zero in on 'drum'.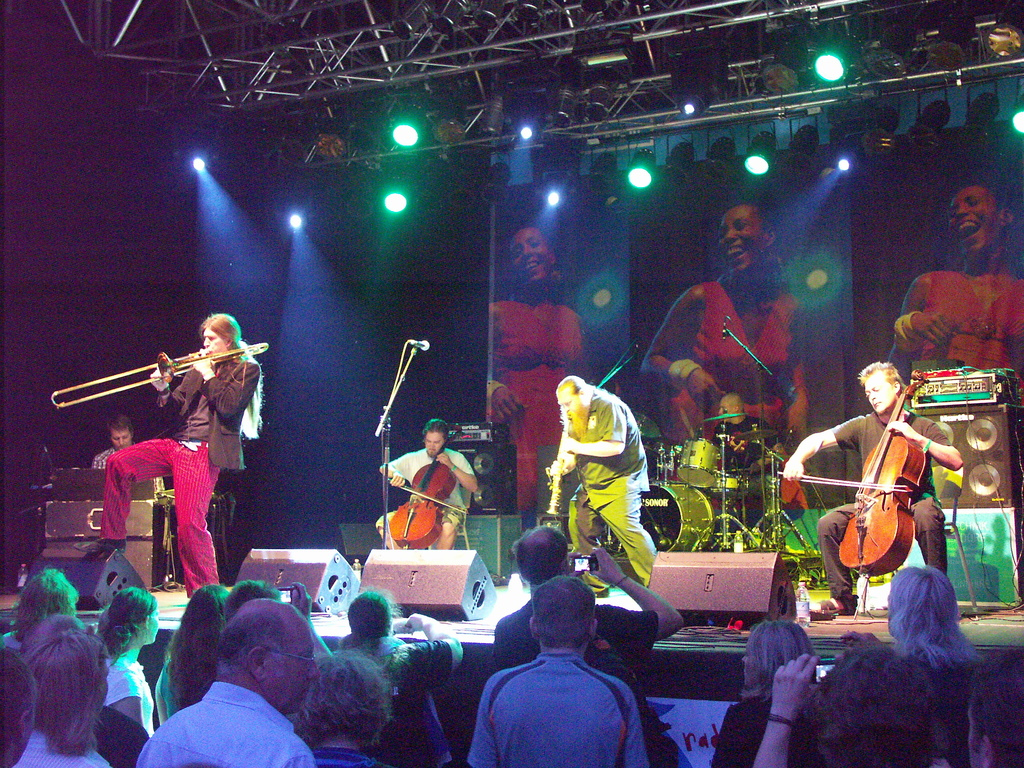
Zeroed in: x1=639 y1=479 x2=715 y2=554.
